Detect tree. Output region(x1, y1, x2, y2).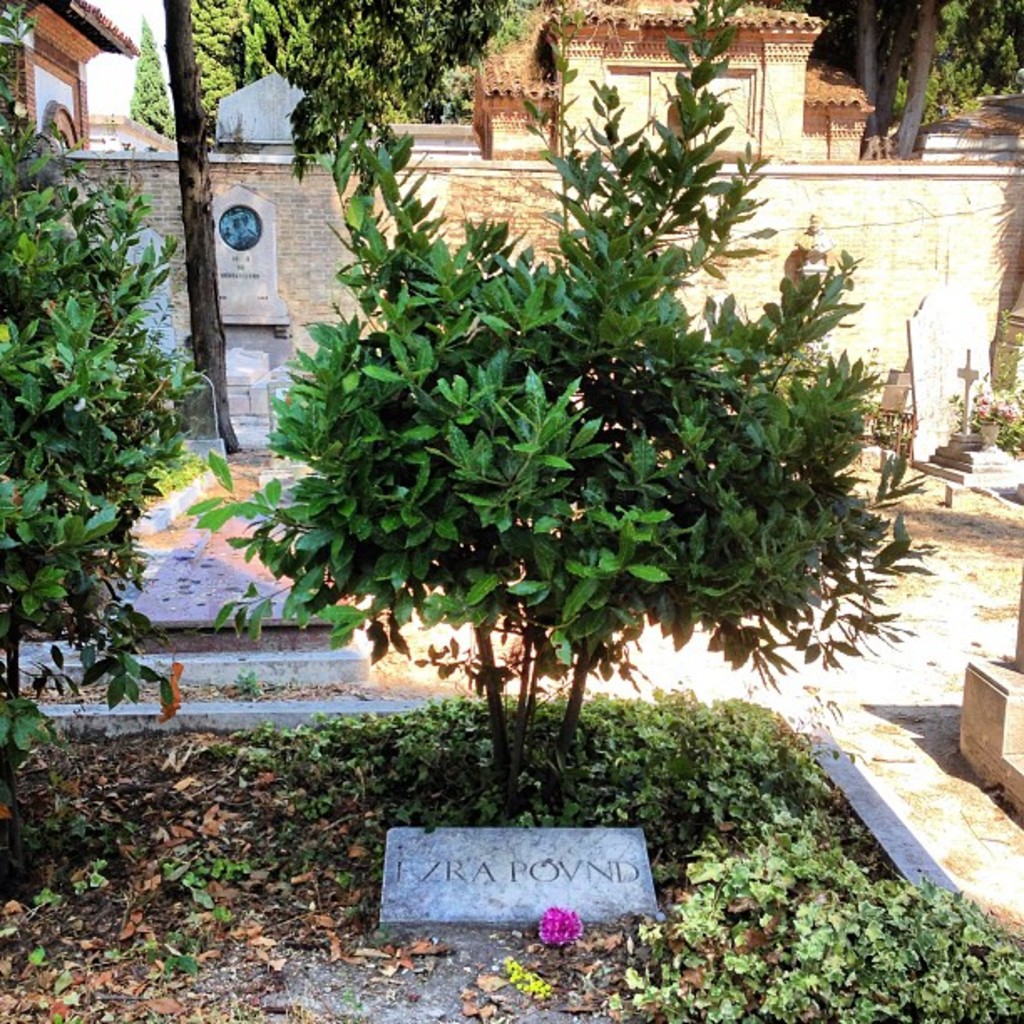
region(972, 303, 1022, 463).
